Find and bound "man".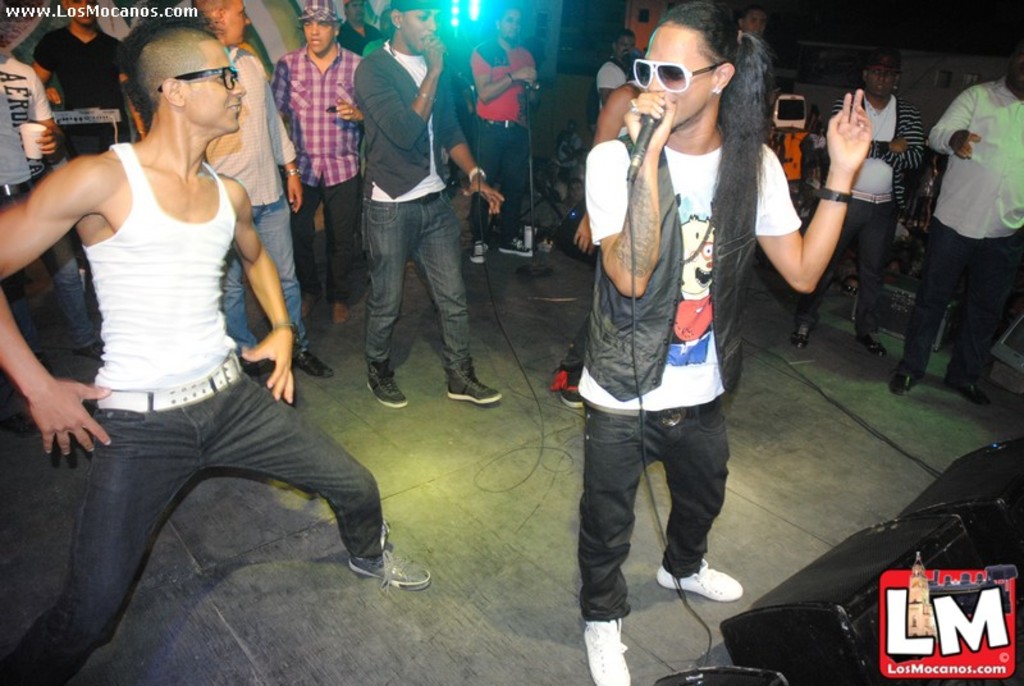
Bound: [593, 27, 637, 110].
